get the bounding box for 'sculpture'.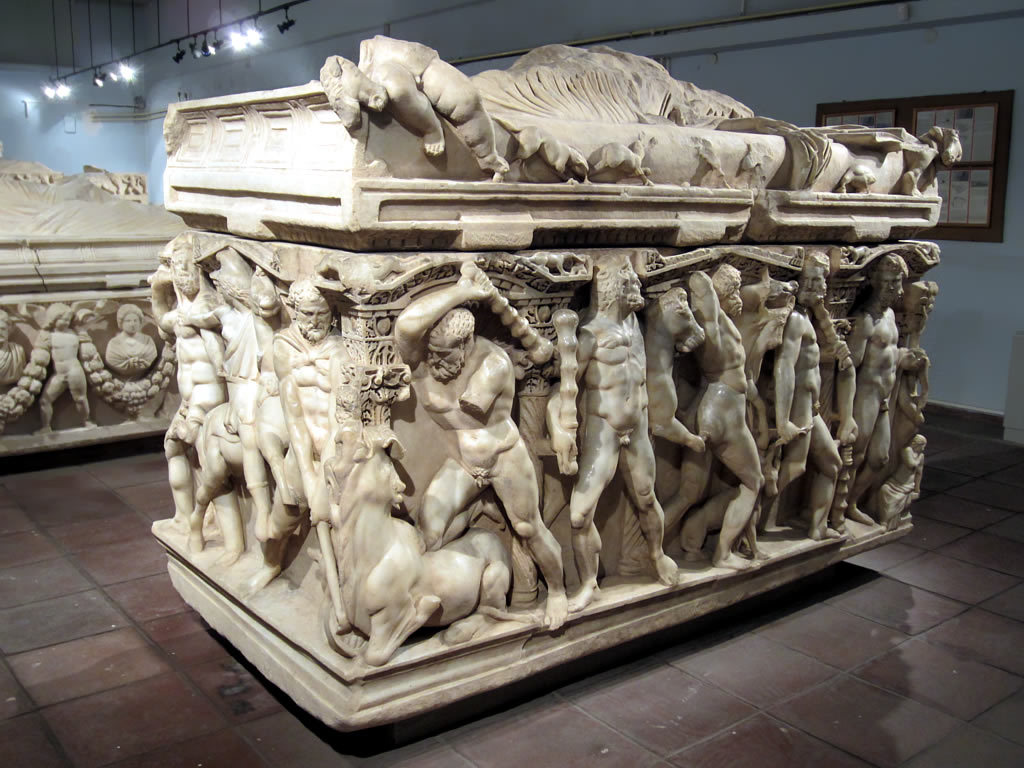
[172, 65, 889, 723].
